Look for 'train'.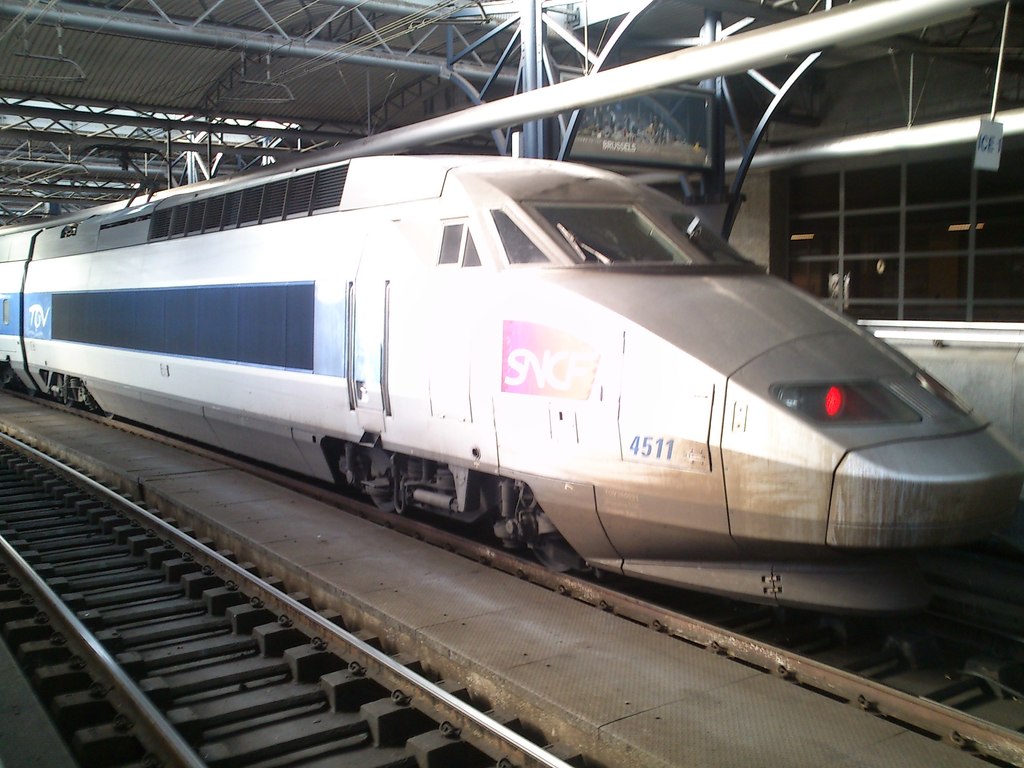
Found: pyautogui.locateOnScreen(0, 152, 1023, 627).
